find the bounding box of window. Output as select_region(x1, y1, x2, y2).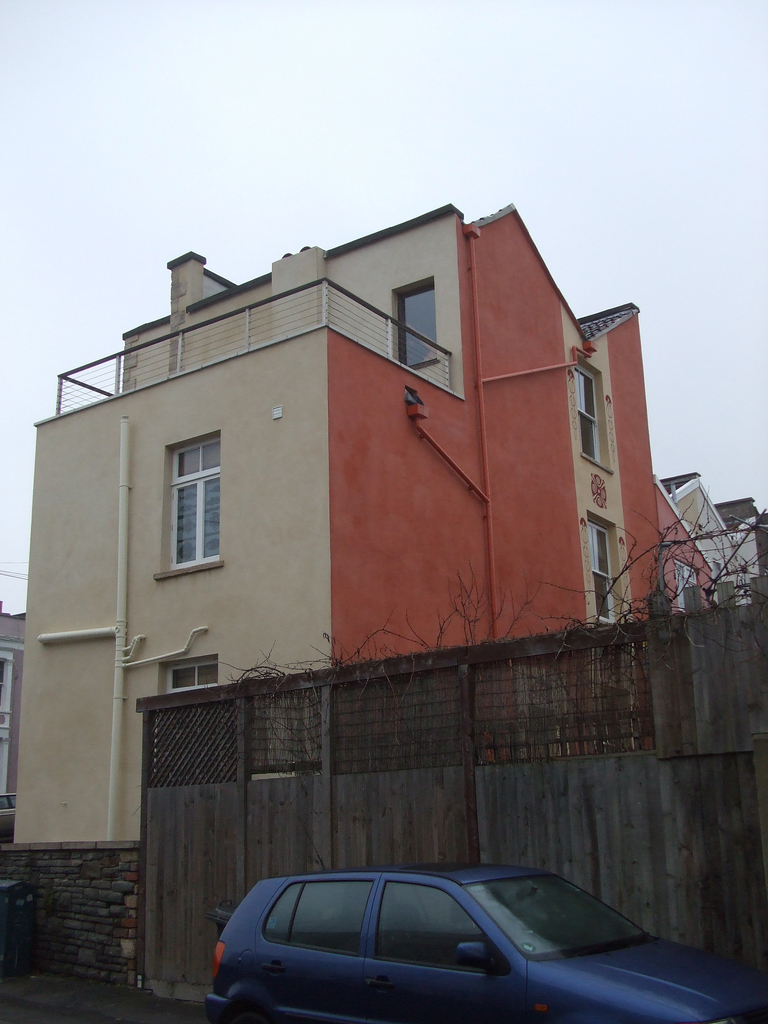
select_region(155, 451, 223, 578).
